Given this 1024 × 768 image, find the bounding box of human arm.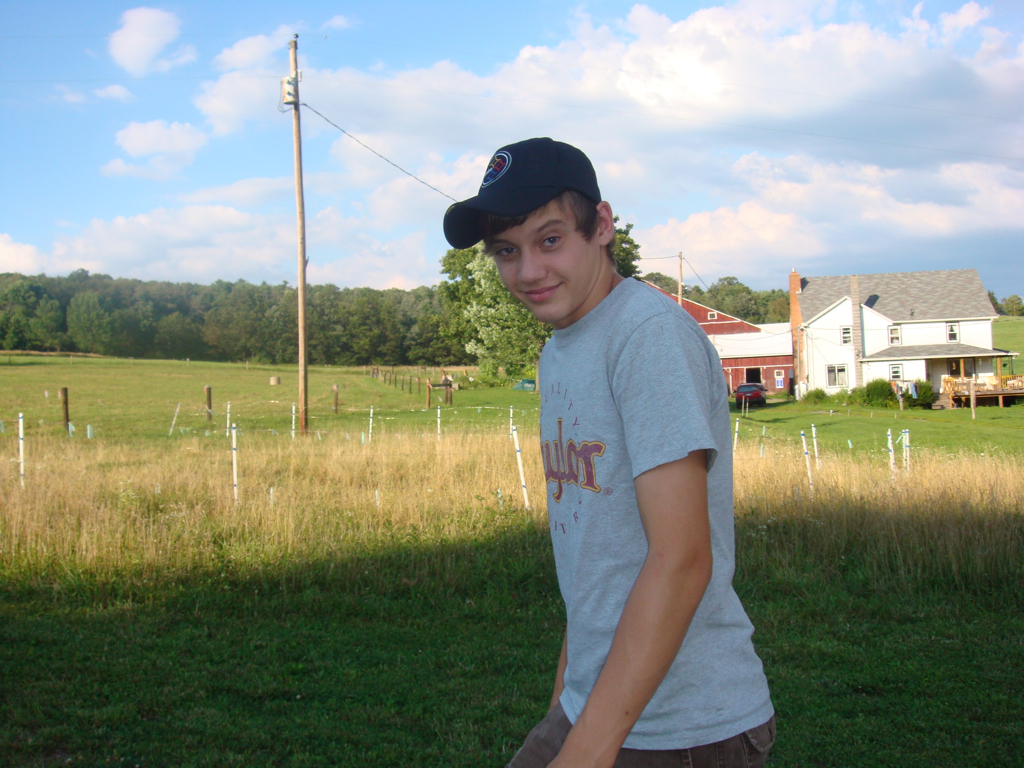
select_region(583, 346, 730, 684).
